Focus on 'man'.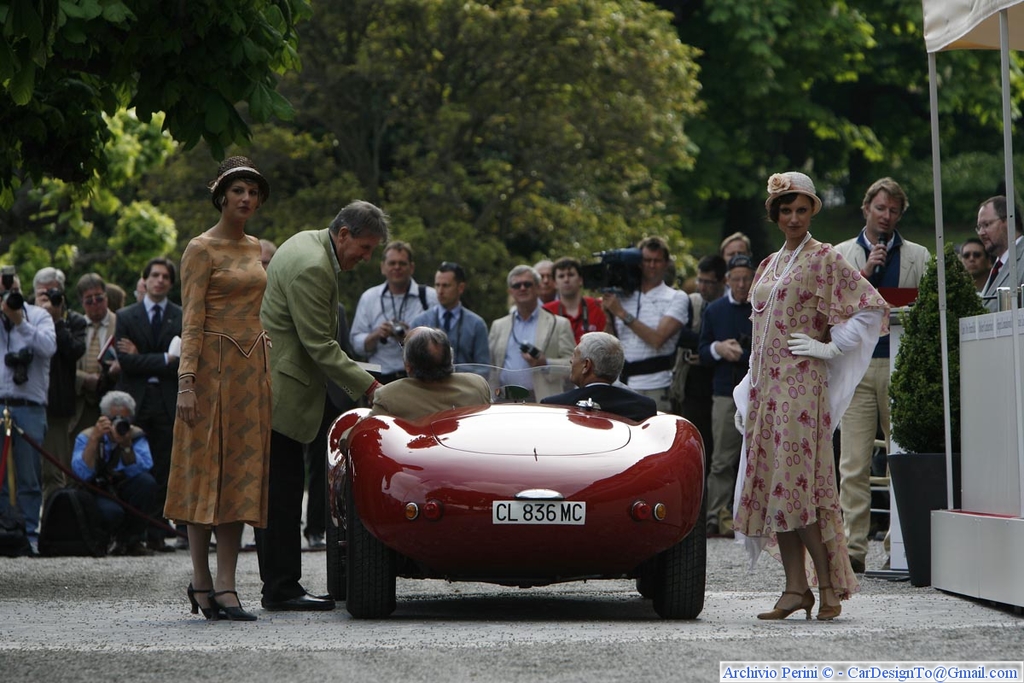
Focused at [0,261,45,544].
